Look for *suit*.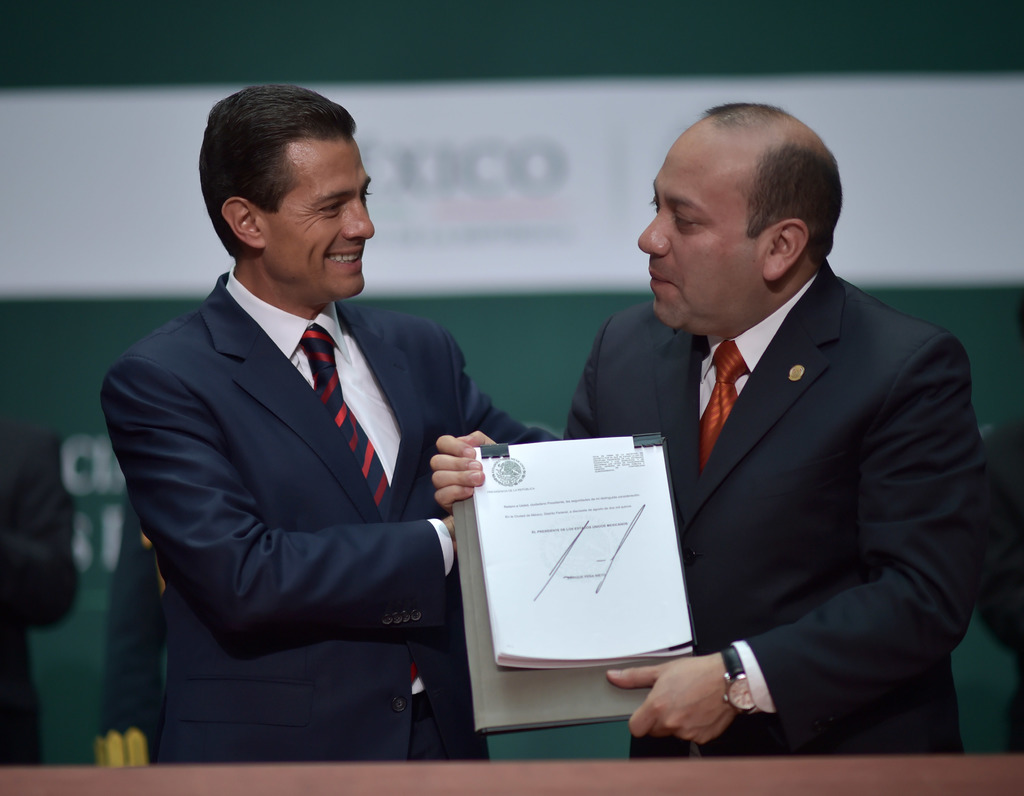
Found: 0,422,78,766.
